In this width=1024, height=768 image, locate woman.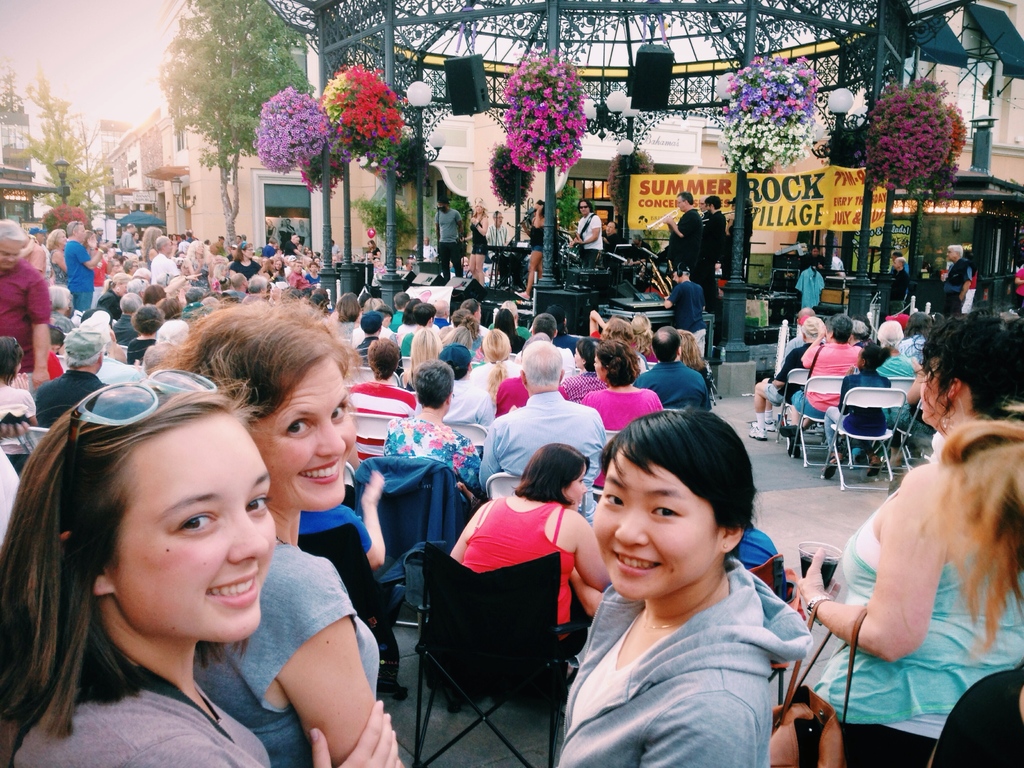
Bounding box: crop(0, 331, 45, 474).
